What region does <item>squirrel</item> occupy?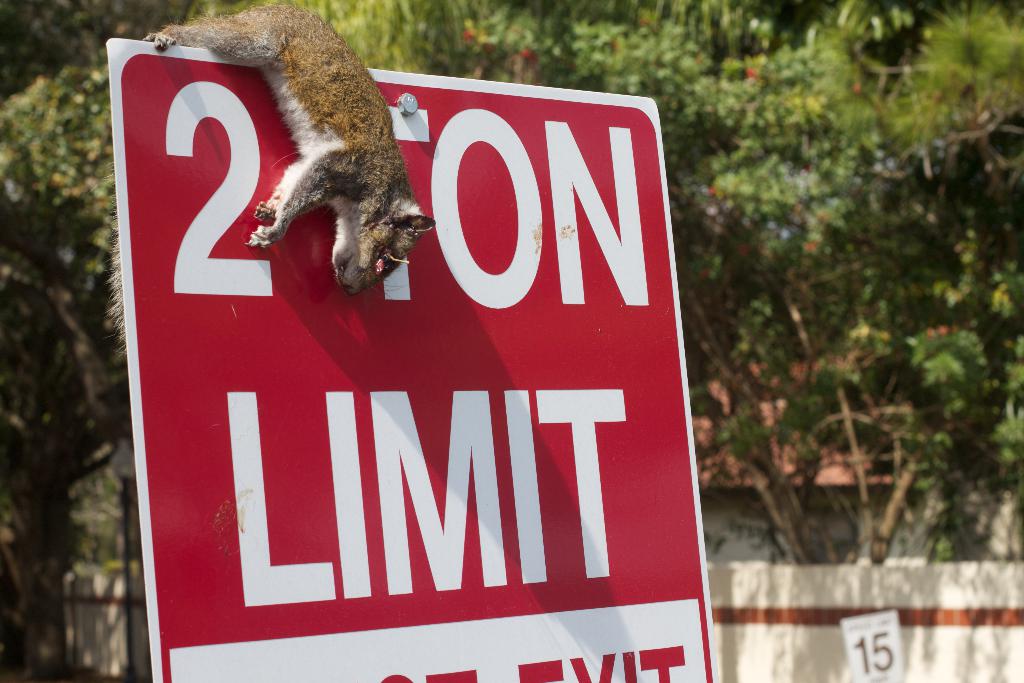
bbox(147, 2, 438, 299).
